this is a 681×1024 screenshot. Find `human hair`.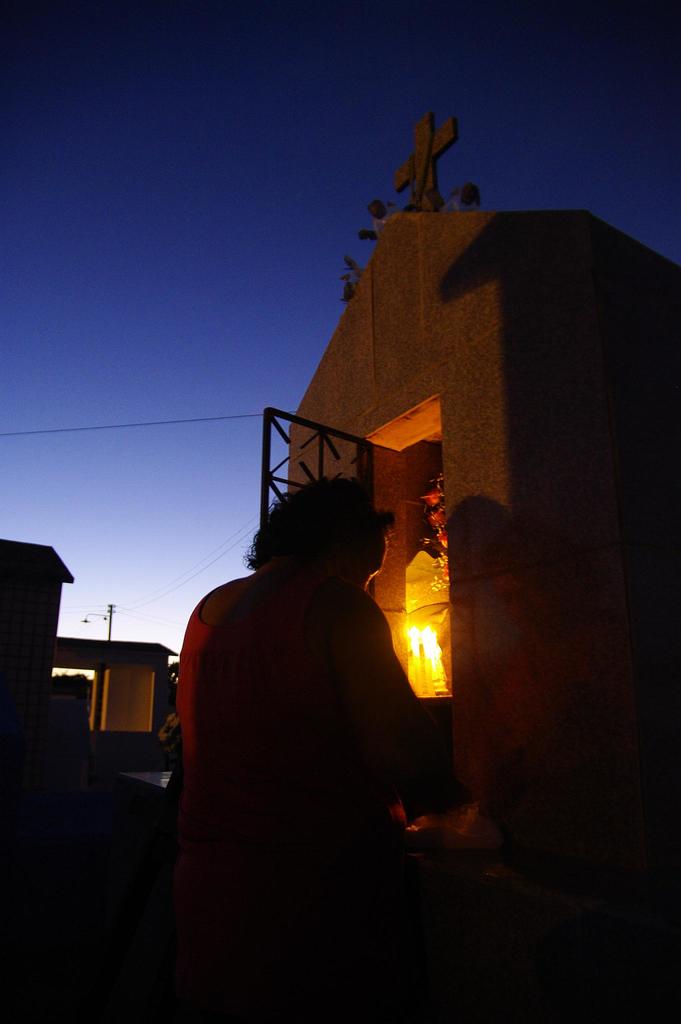
Bounding box: detection(234, 492, 393, 595).
